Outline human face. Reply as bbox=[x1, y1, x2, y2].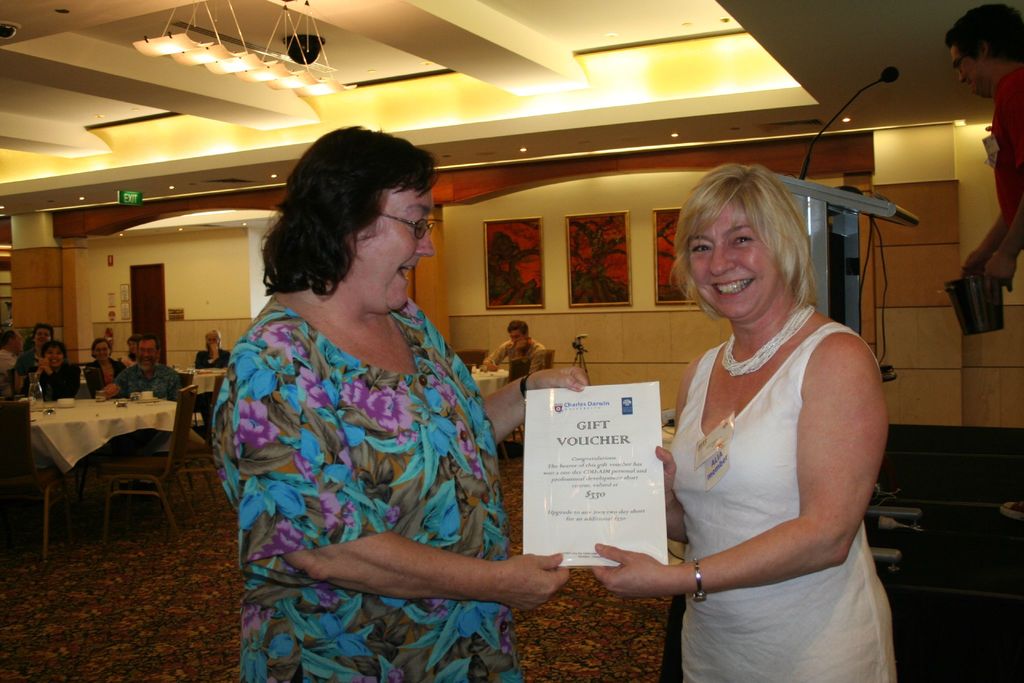
bbox=[141, 340, 157, 368].
